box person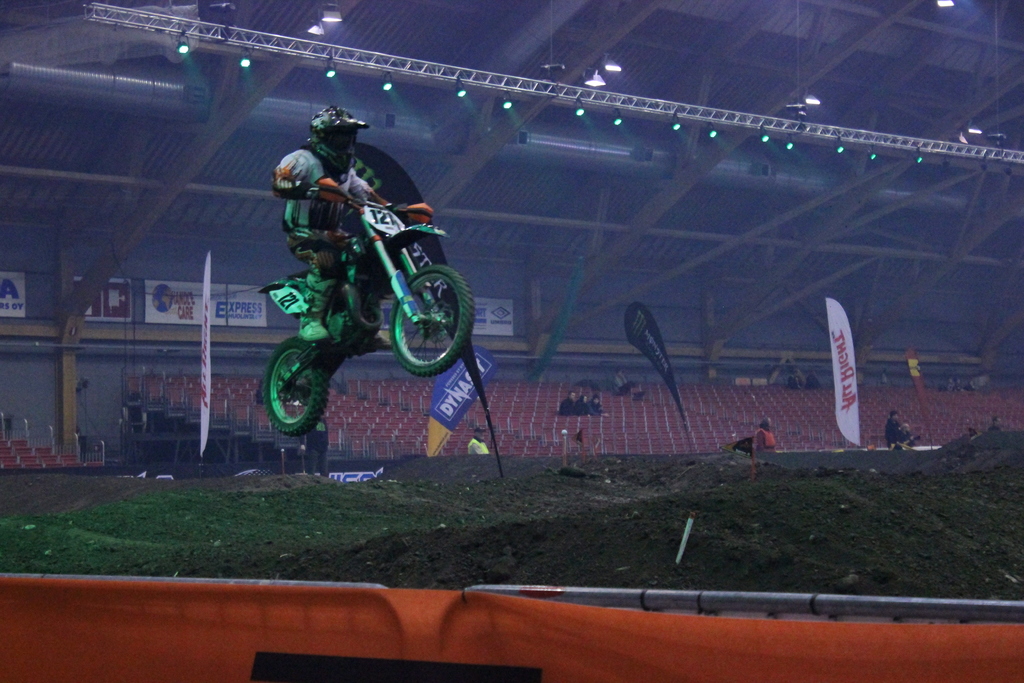
269, 117, 426, 440
